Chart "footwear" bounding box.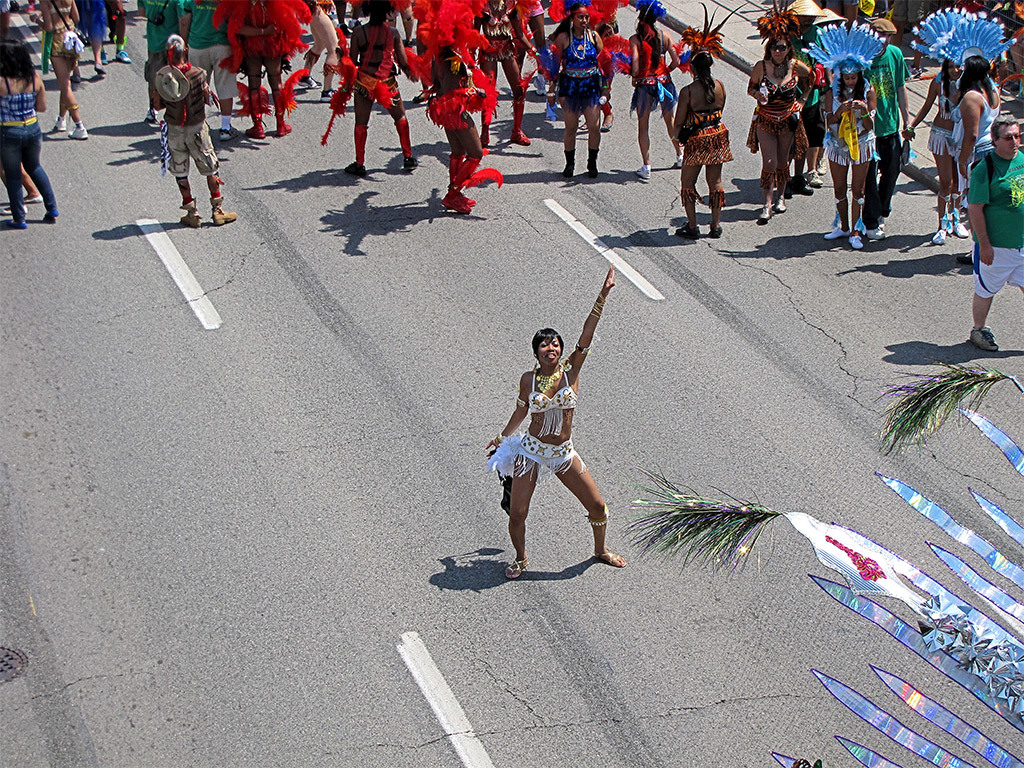
Charted: Rect(952, 220, 970, 241).
